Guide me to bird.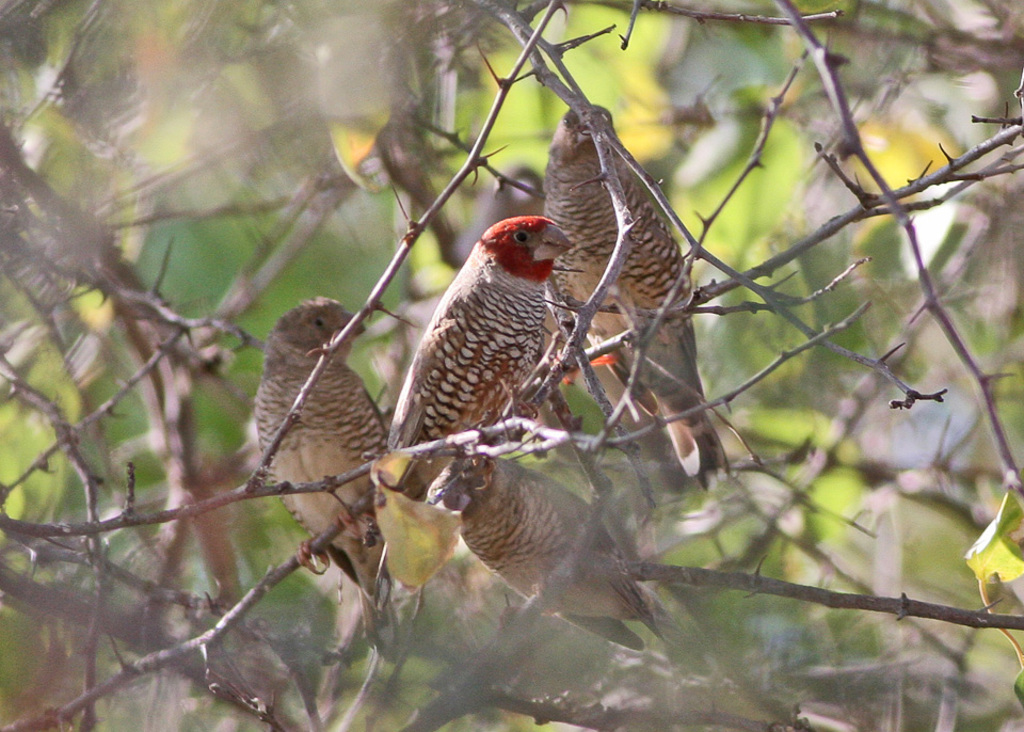
Guidance: box=[516, 110, 729, 483].
